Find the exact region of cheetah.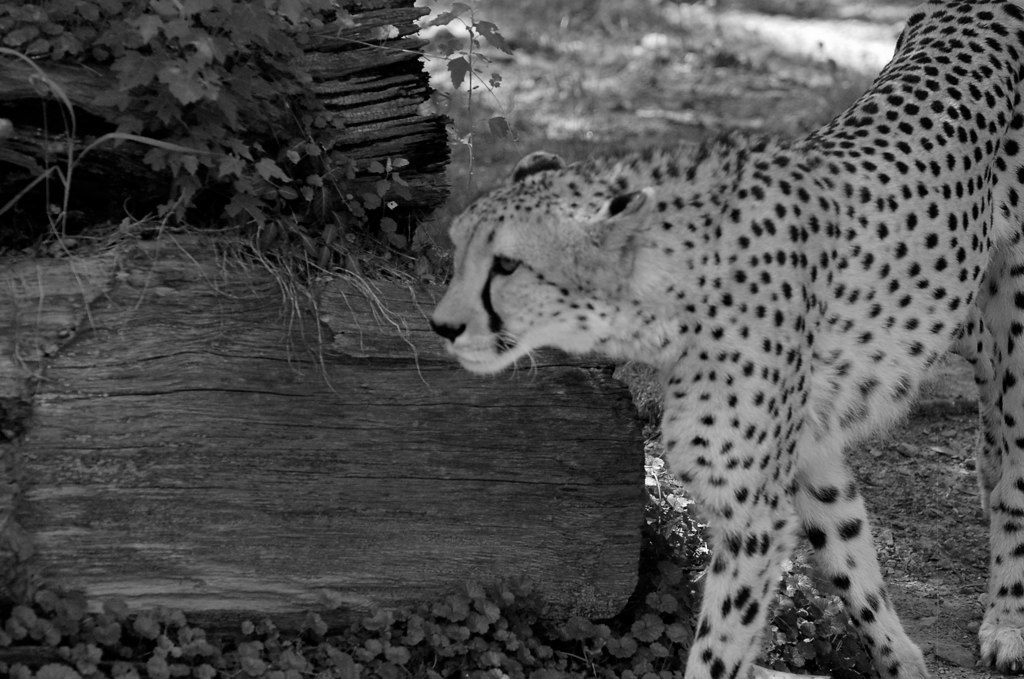
Exact region: region(427, 0, 1023, 678).
